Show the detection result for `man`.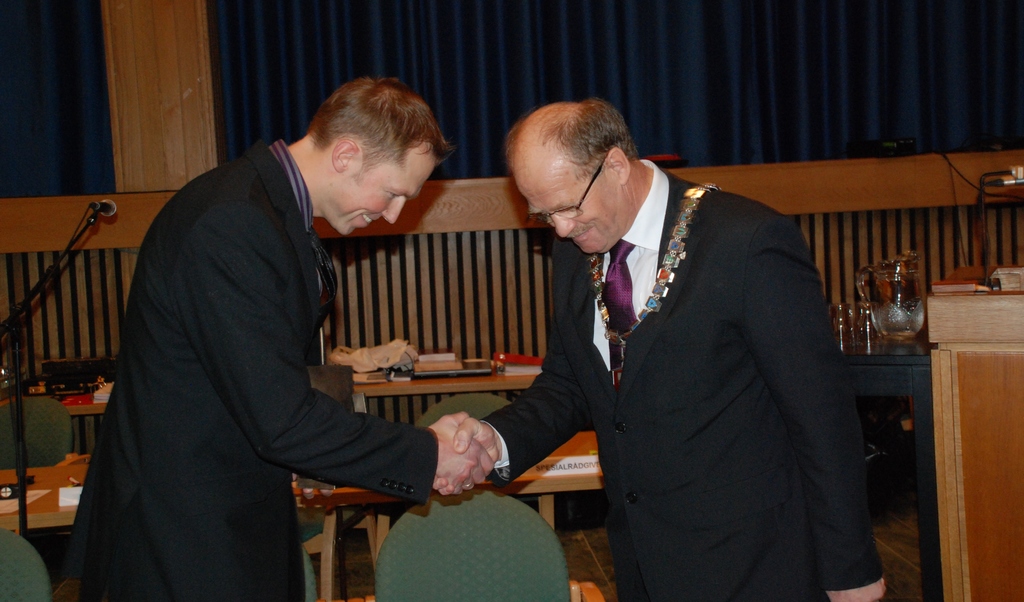
<box>53,71,492,601</box>.
